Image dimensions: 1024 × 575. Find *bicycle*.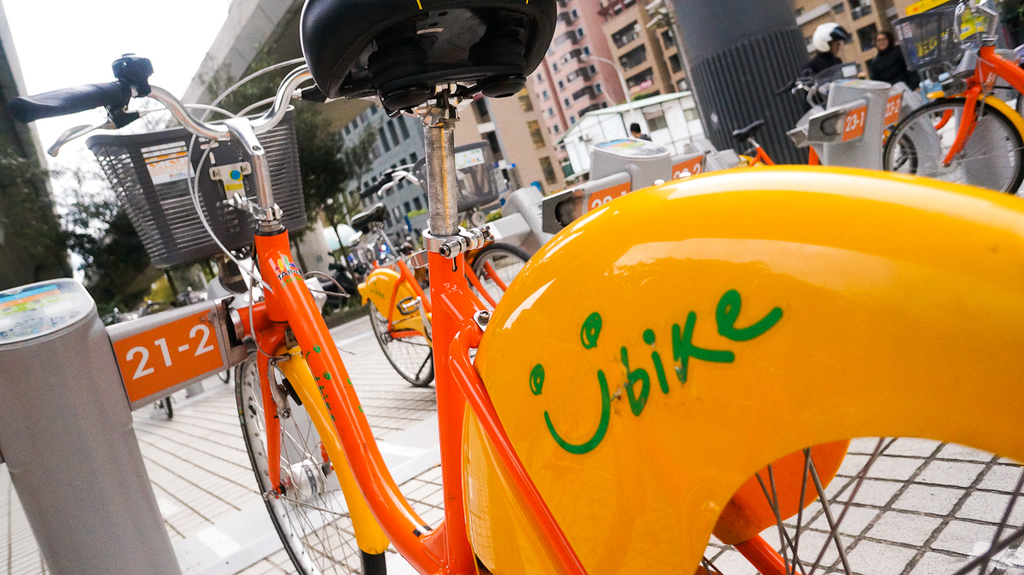
bbox=[885, 0, 1023, 200].
